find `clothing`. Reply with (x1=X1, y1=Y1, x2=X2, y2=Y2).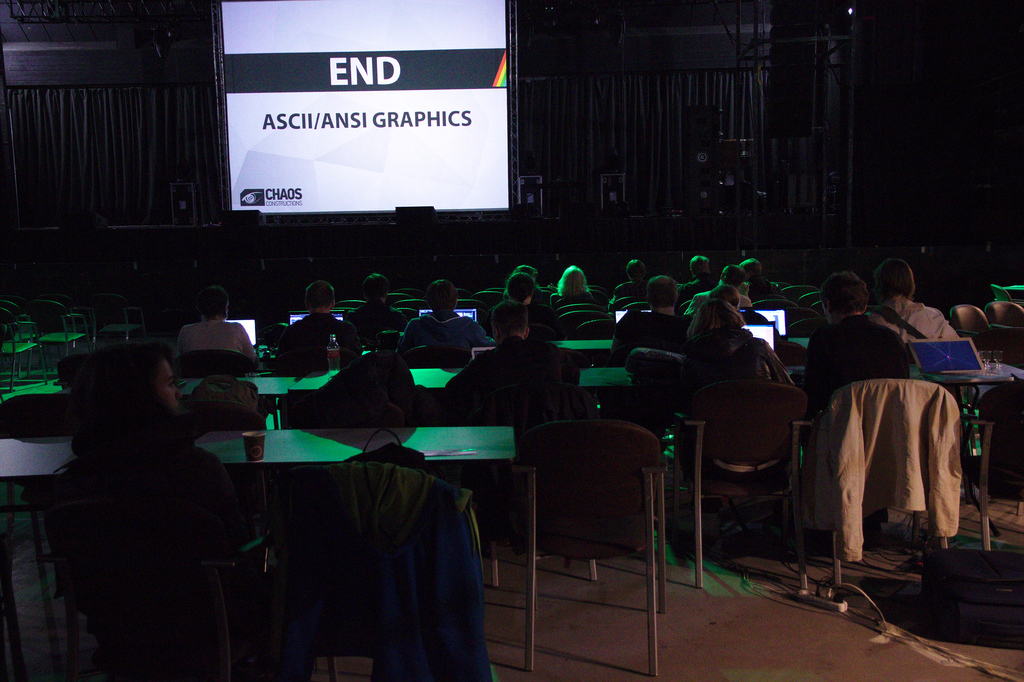
(x1=58, y1=424, x2=228, y2=665).
